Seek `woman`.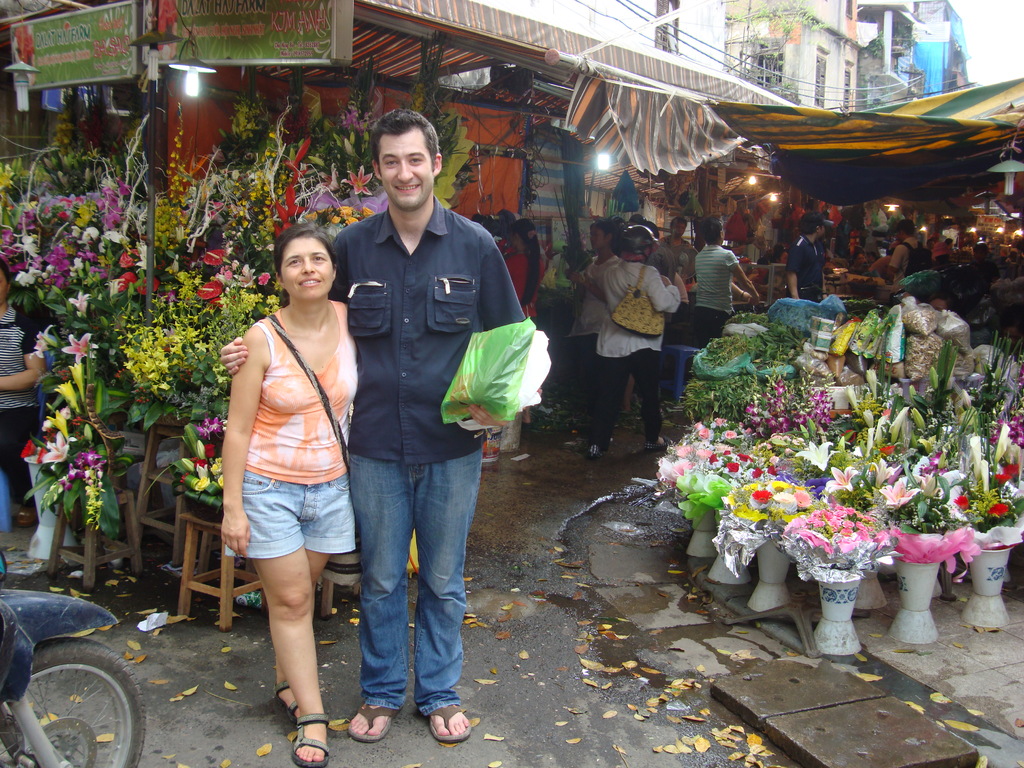
left=205, top=201, right=358, bottom=729.
